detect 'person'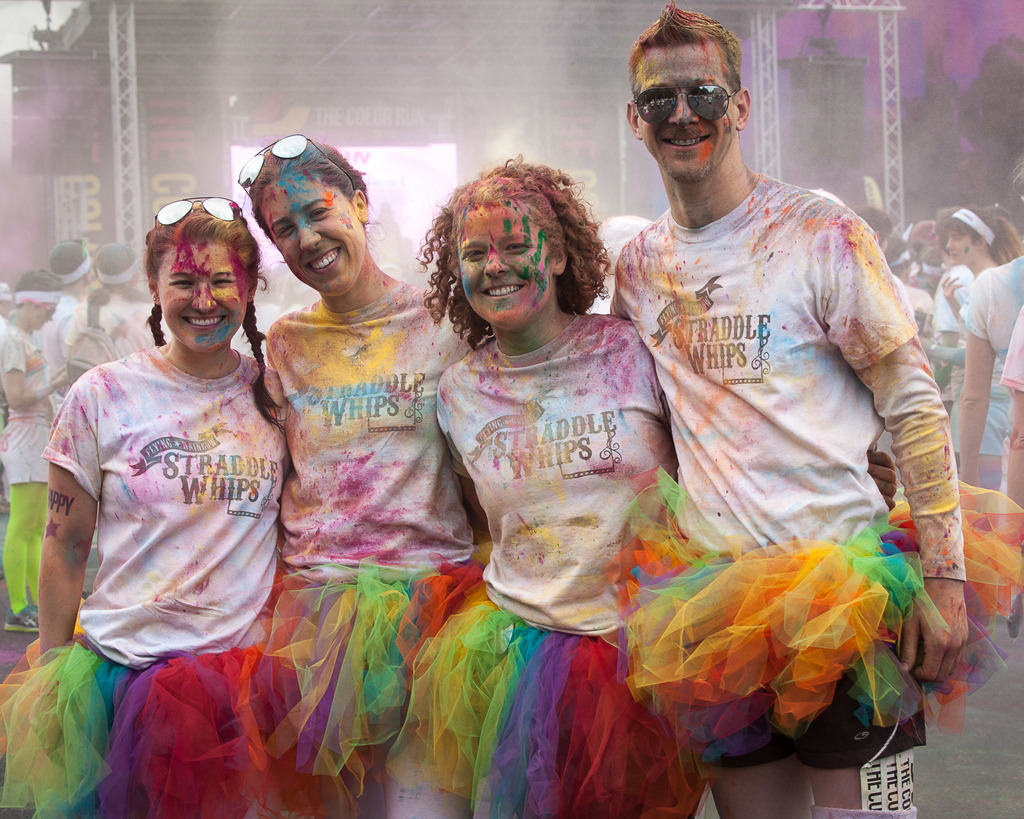
rect(38, 196, 293, 818)
